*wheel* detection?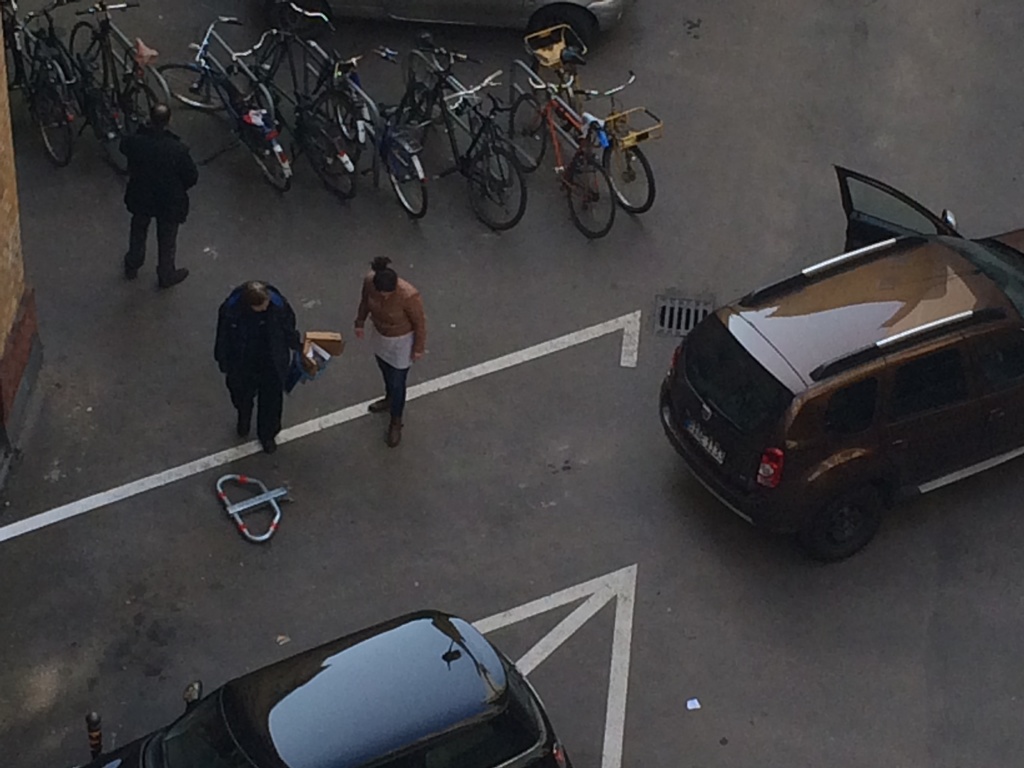
select_region(387, 144, 429, 219)
